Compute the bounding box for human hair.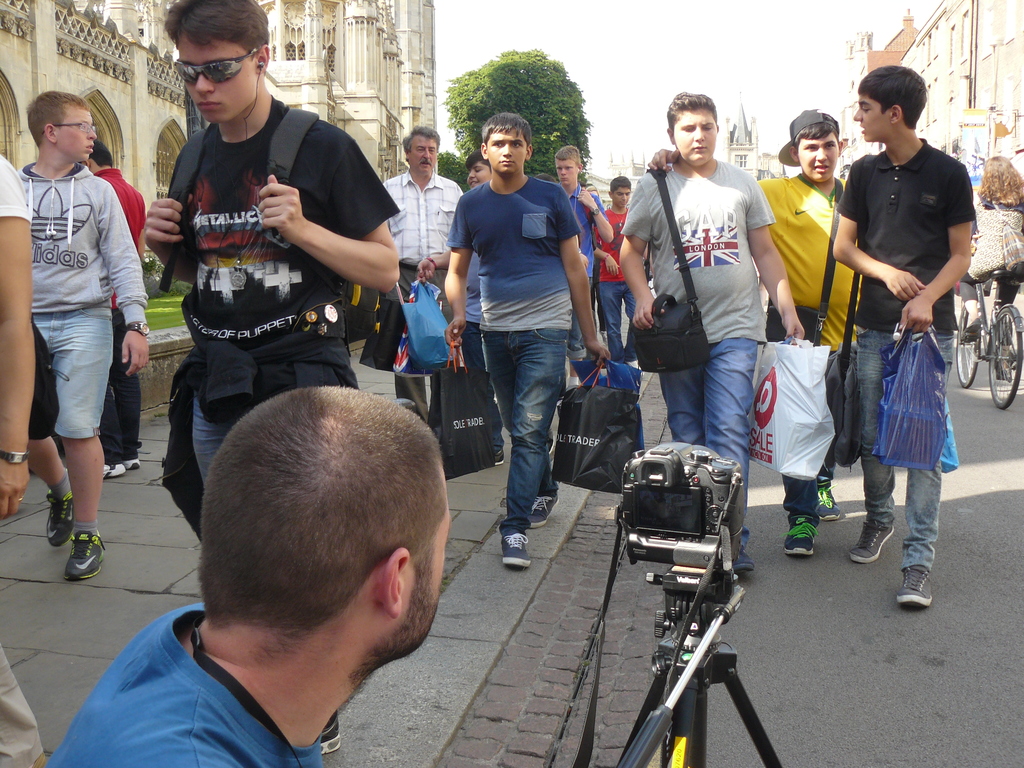
x1=556 y1=147 x2=579 y2=160.
